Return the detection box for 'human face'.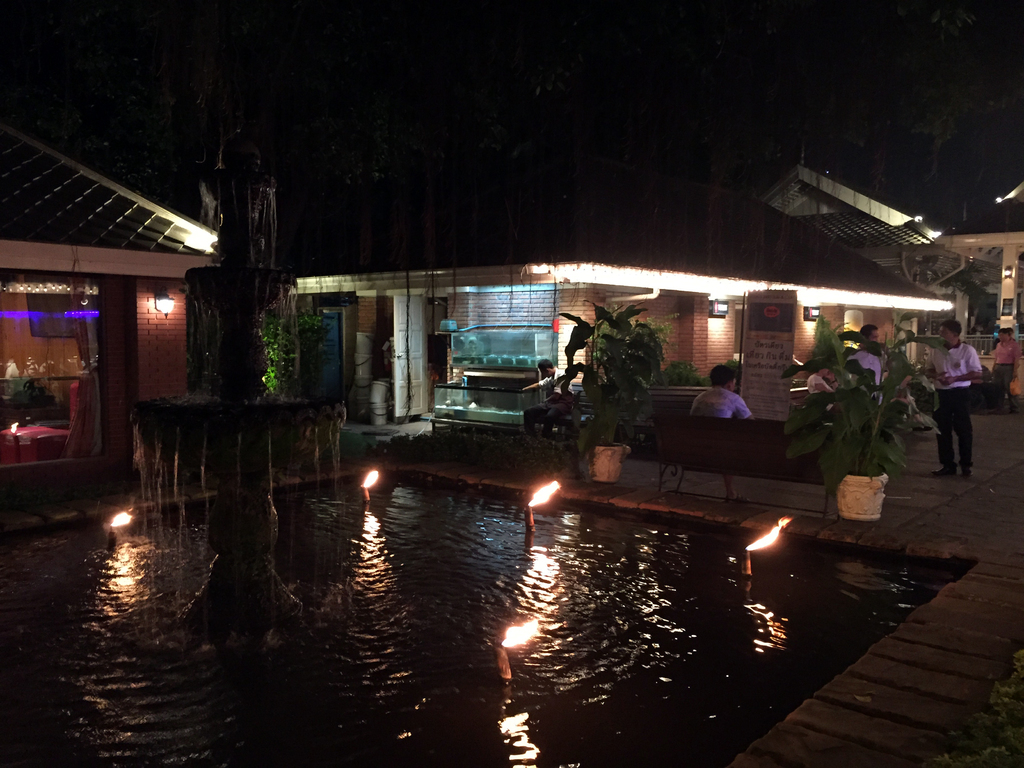
(left=935, top=320, right=961, bottom=353).
